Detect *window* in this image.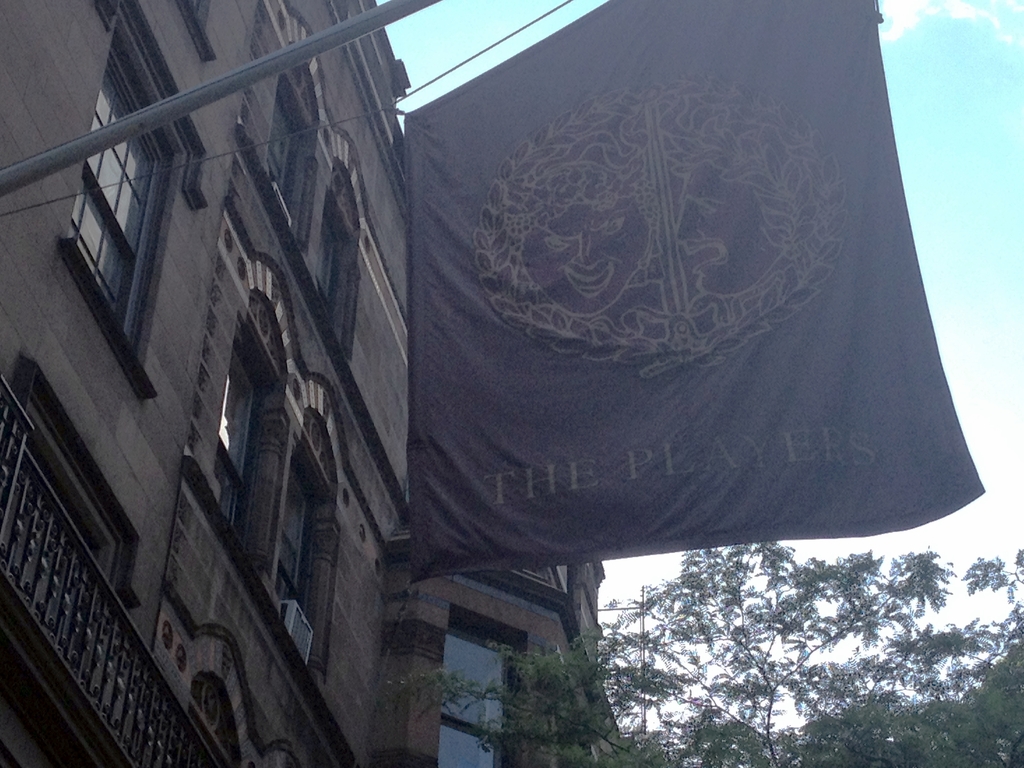
Detection: (x1=57, y1=35, x2=222, y2=348).
